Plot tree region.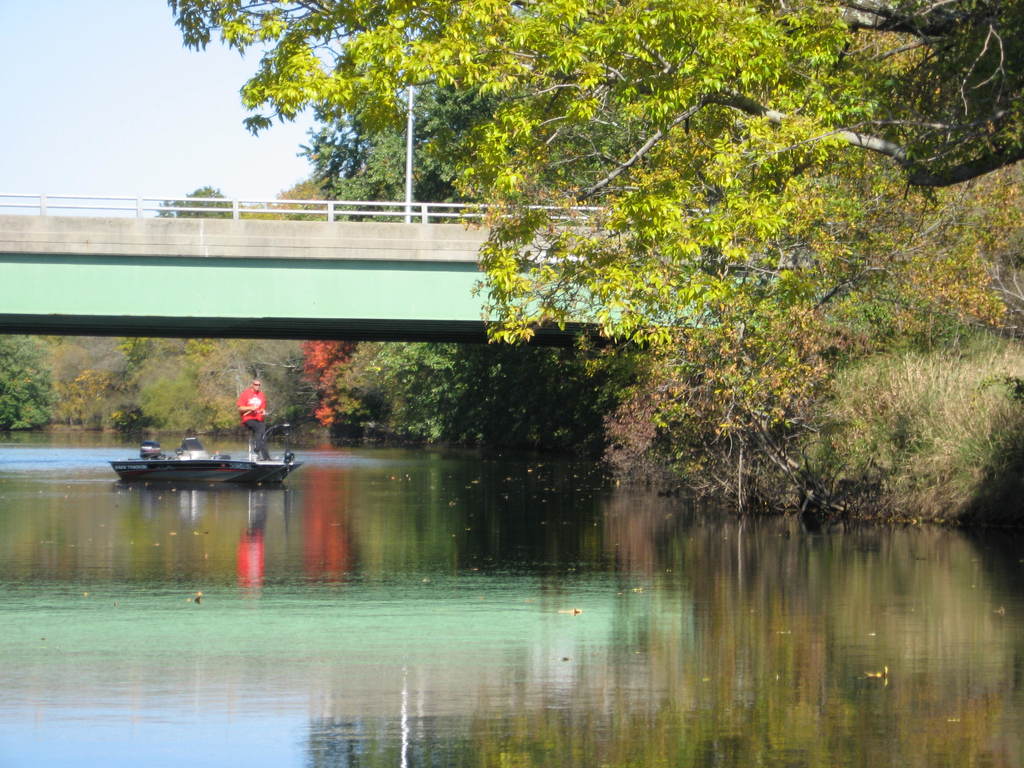
Plotted at crop(461, 328, 657, 467).
